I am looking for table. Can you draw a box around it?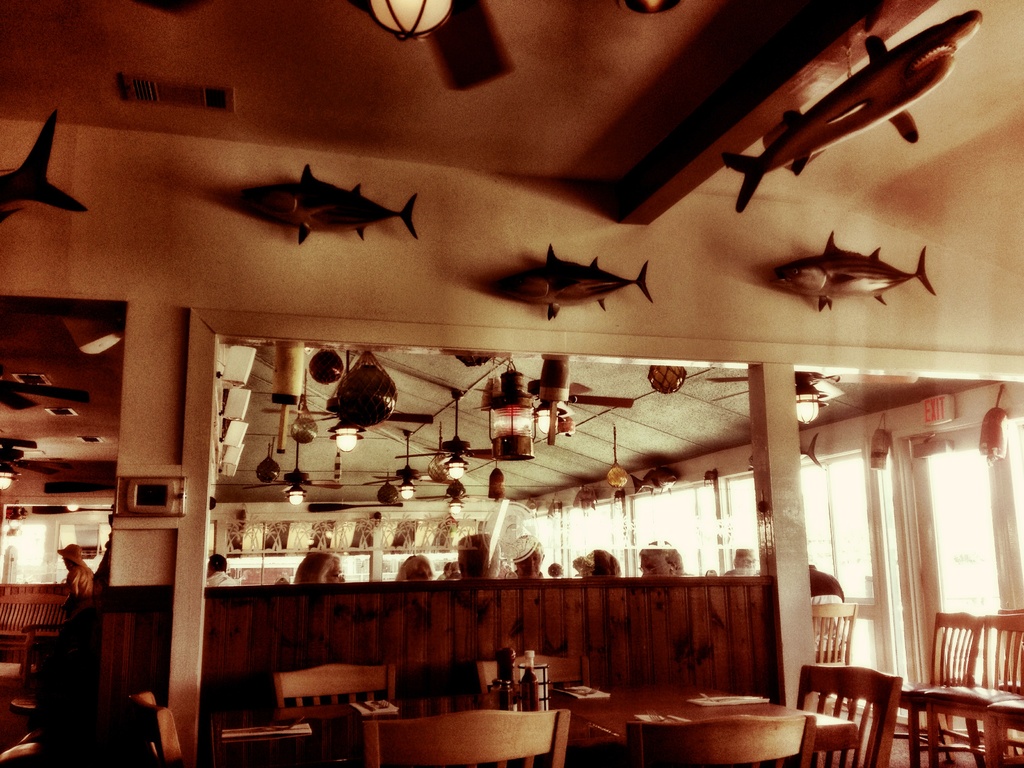
Sure, the bounding box is (271, 691, 856, 767).
